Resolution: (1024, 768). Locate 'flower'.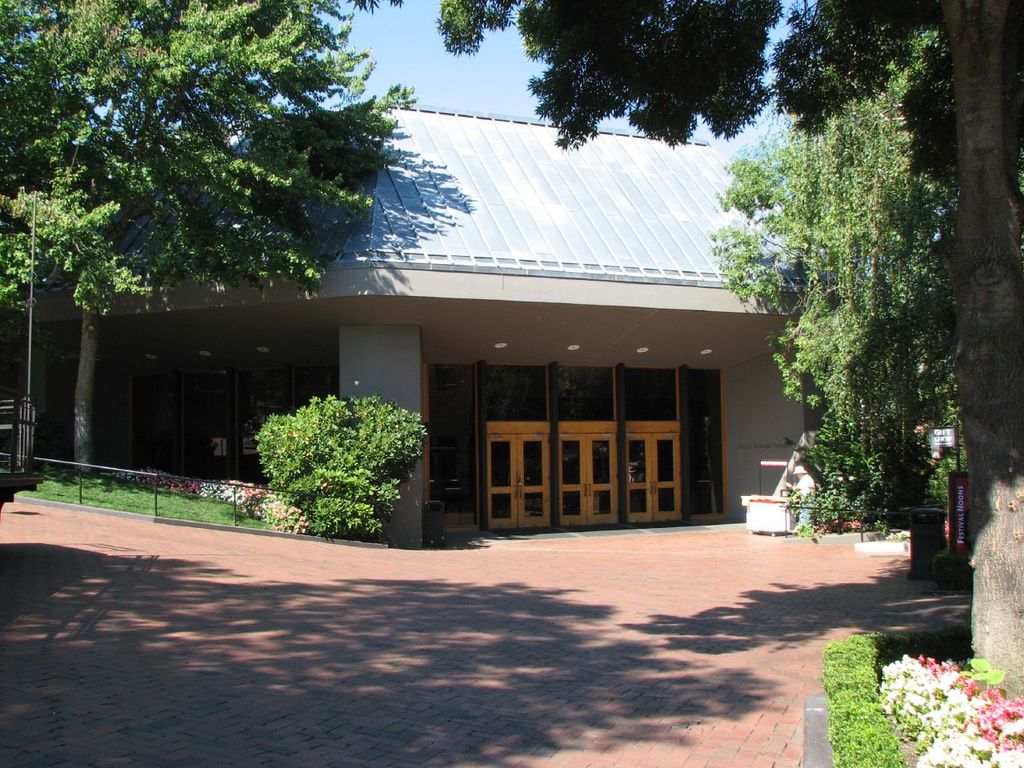
[98,466,311,537].
